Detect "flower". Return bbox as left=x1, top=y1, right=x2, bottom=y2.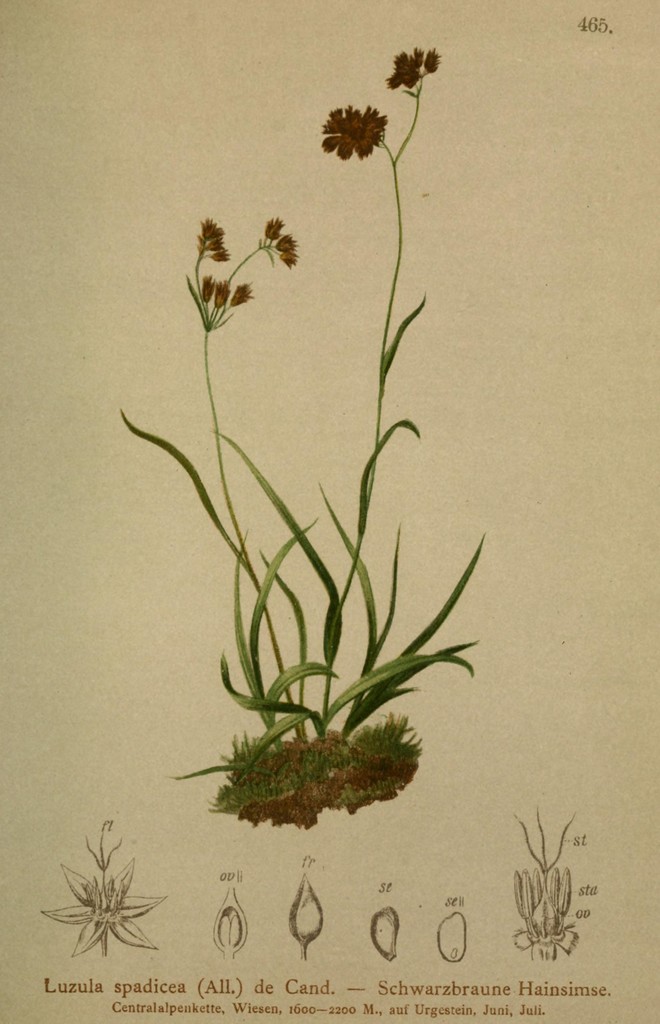
left=321, top=100, right=387, bottom=158.
